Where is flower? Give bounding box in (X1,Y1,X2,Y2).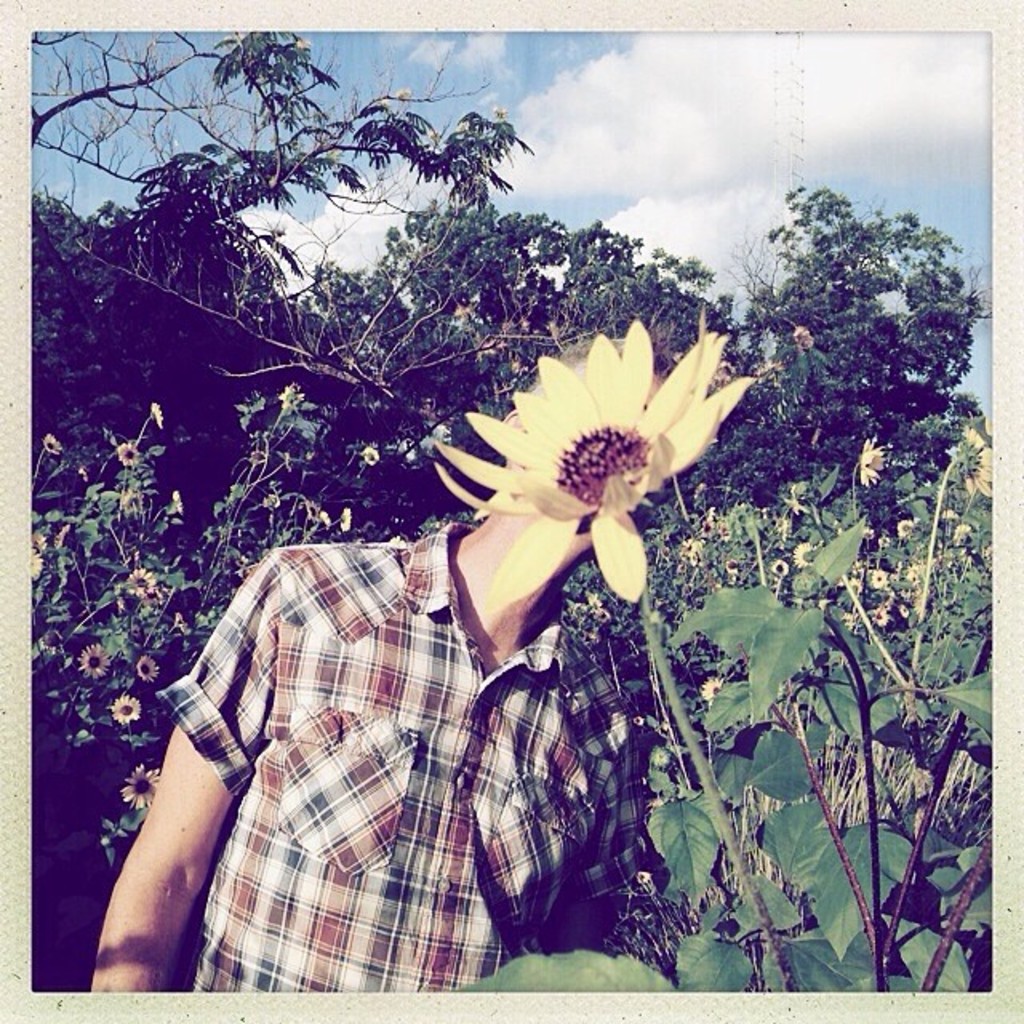
(34,424,66,459).
